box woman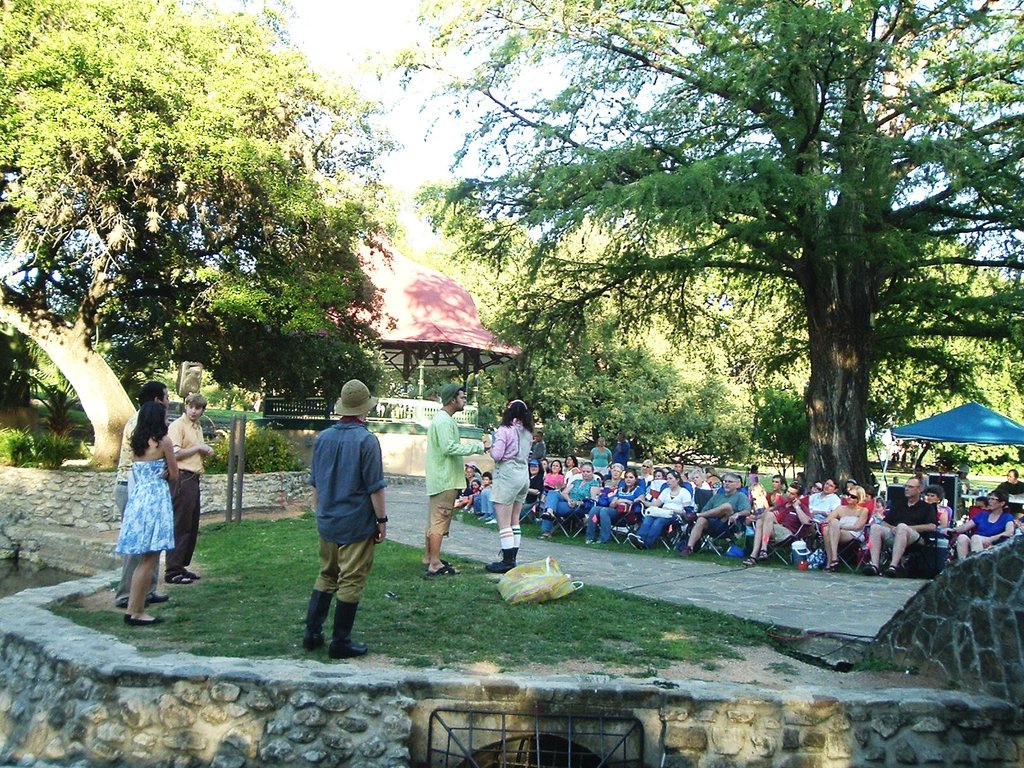
box=[933, 490, 1015, 561]
